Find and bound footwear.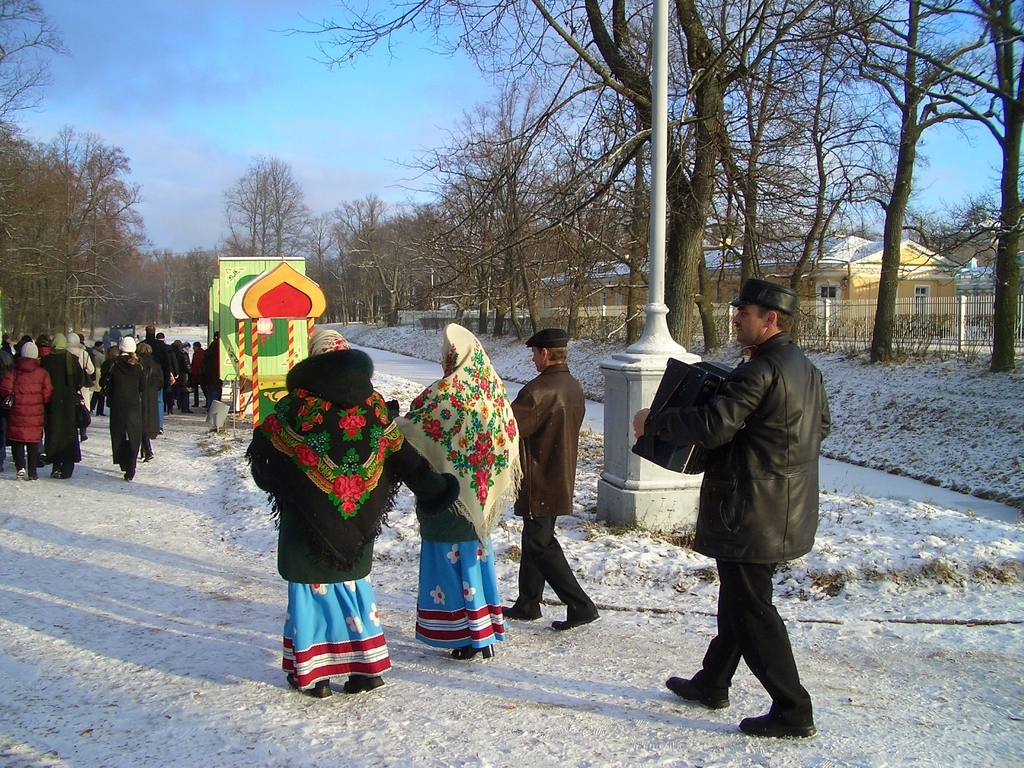
Bound: bbox=[144, 447, 156, 461].
